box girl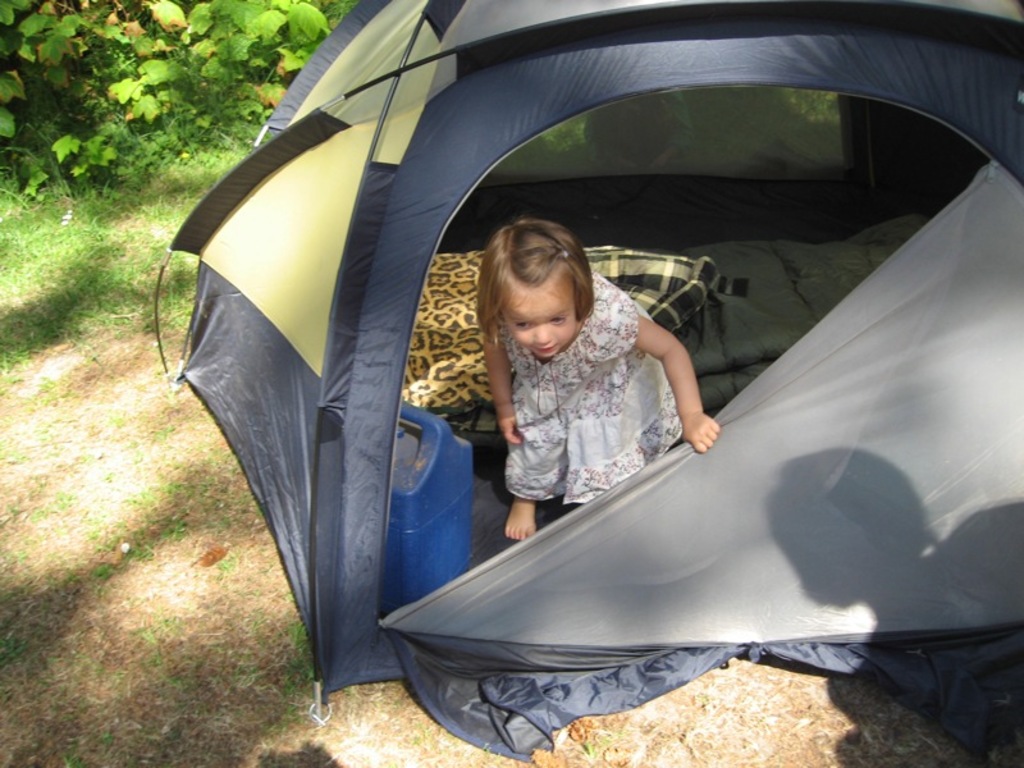
<box>476,220,718,539</box>
